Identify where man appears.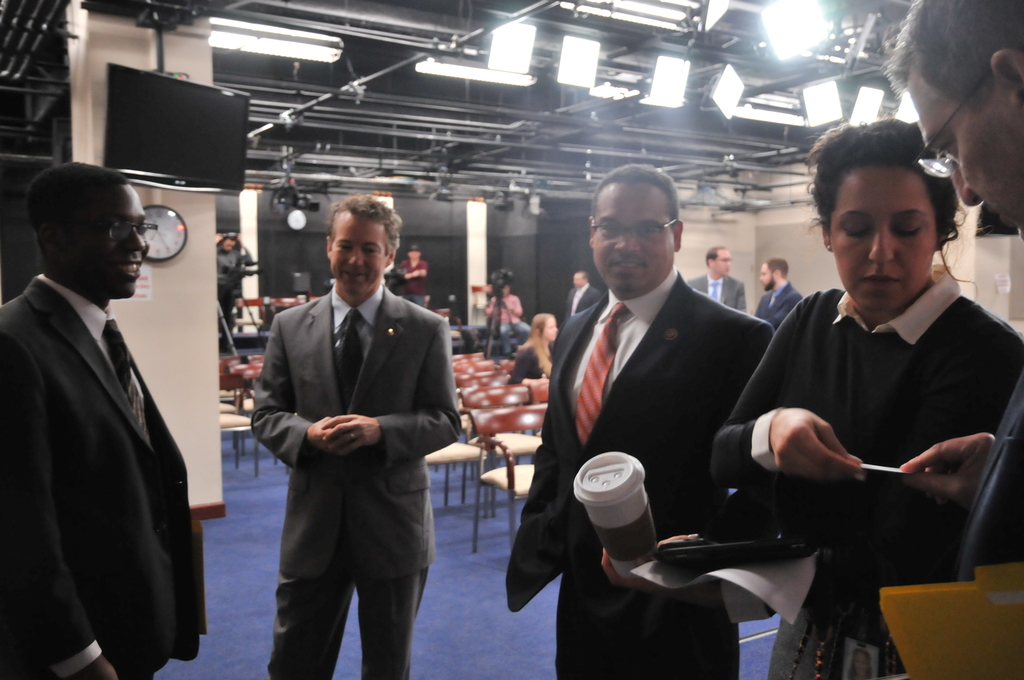
Appears at (397, 246, 428, 310).
